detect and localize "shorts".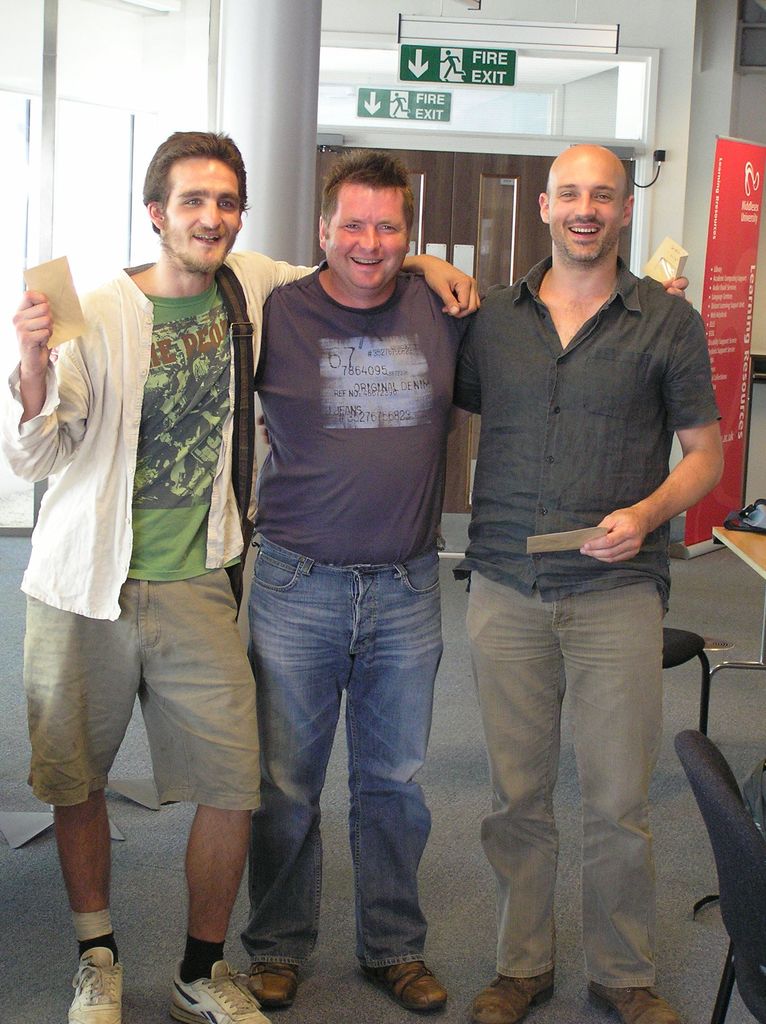
Localized at select_region(14, 545, 277, 846).
